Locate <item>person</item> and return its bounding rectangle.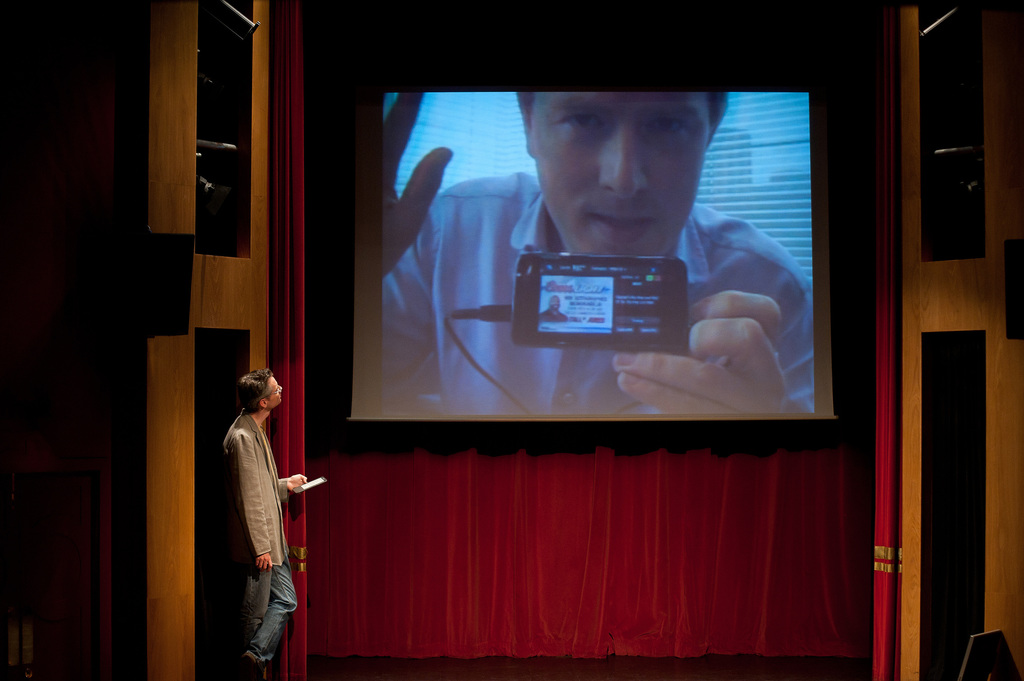
box=[221, 364, 299, 680].
